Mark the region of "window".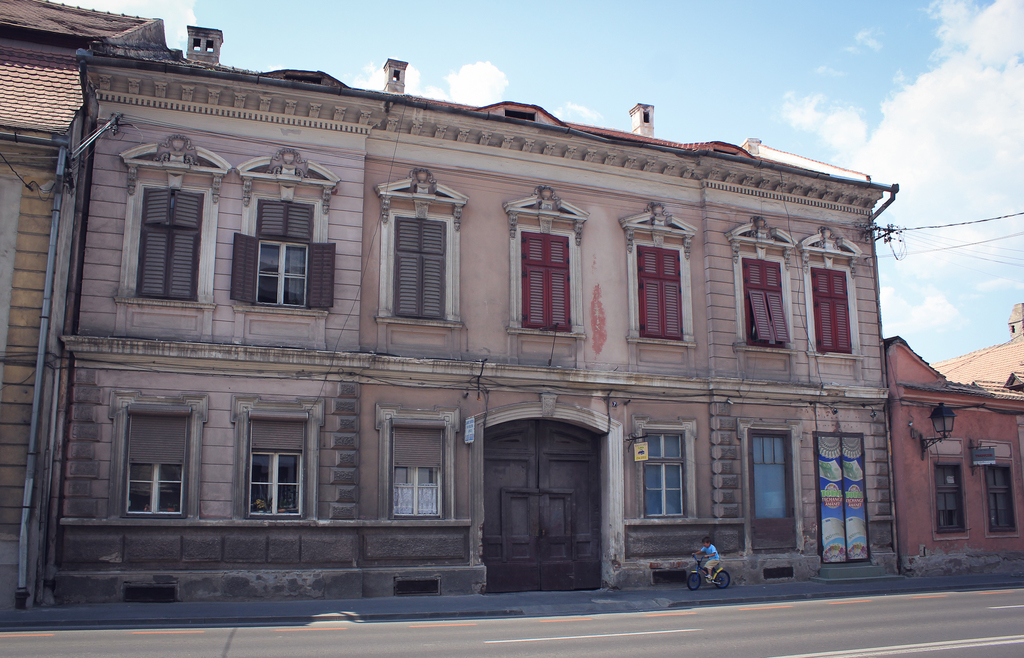
Region: box(253, 200, 315, 313).
